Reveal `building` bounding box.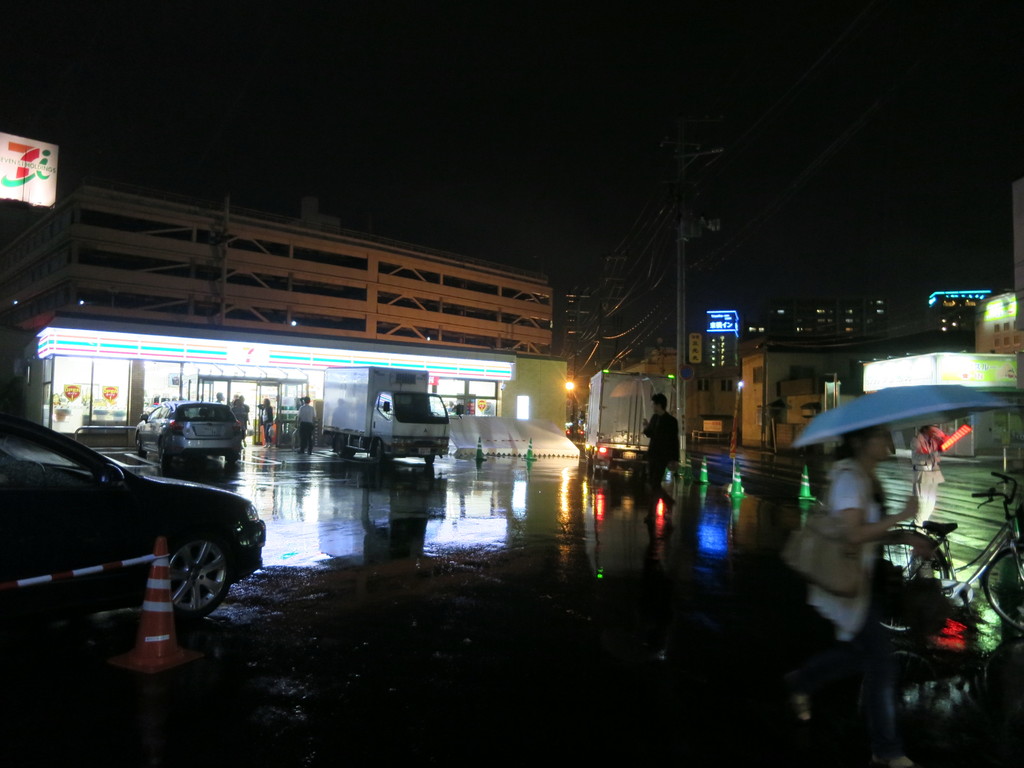
Revealed: <region>685, 0, 1022, 478</region>.
